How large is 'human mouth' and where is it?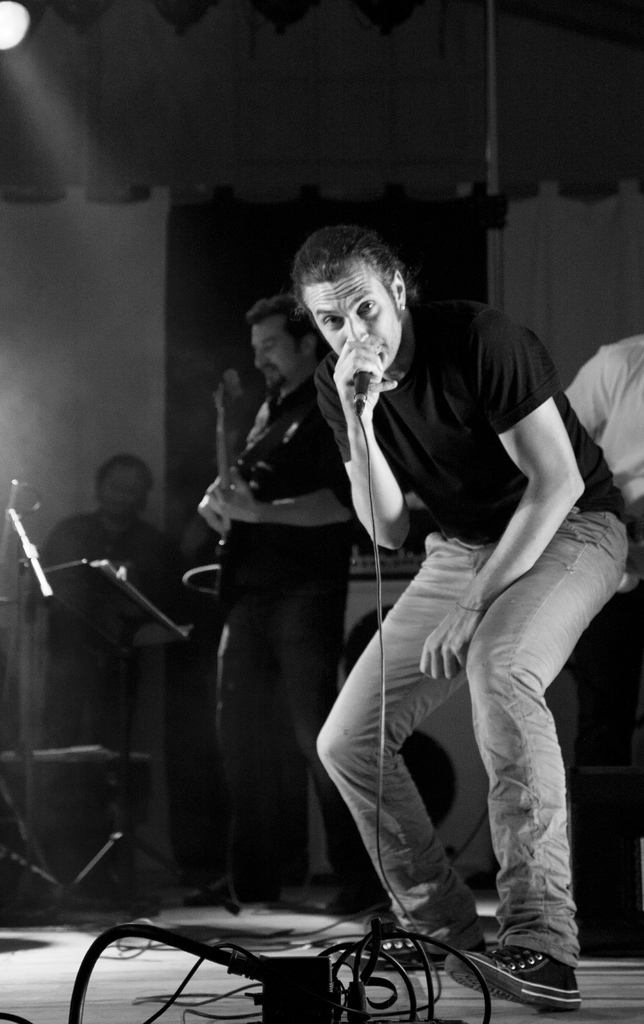
Bounding box: rect(262, 368, 276, 373).
